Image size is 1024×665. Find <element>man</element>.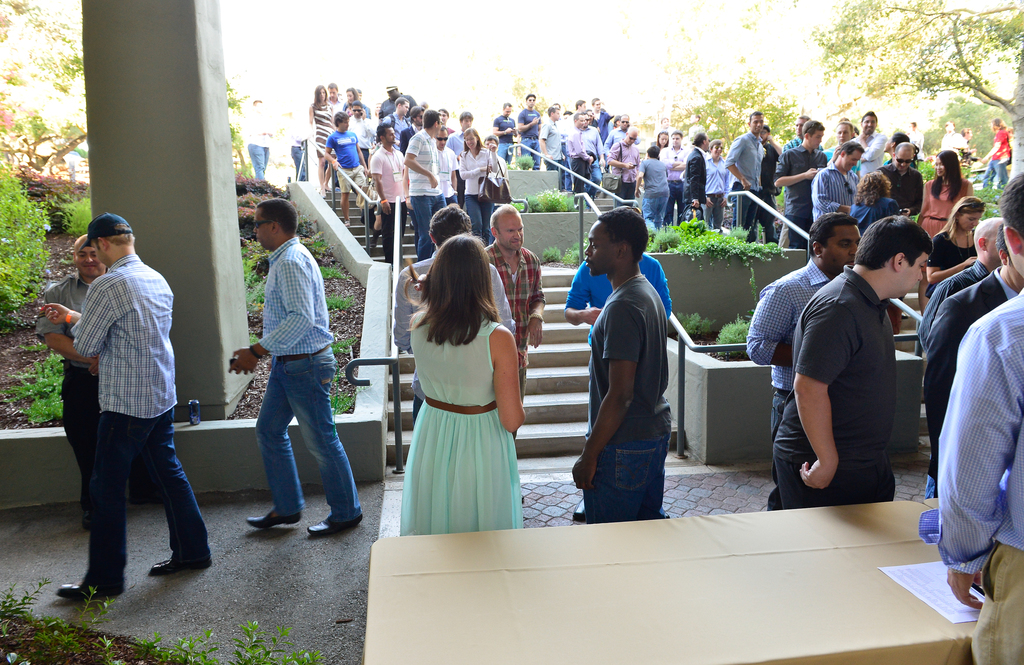
375:83:417:119.
